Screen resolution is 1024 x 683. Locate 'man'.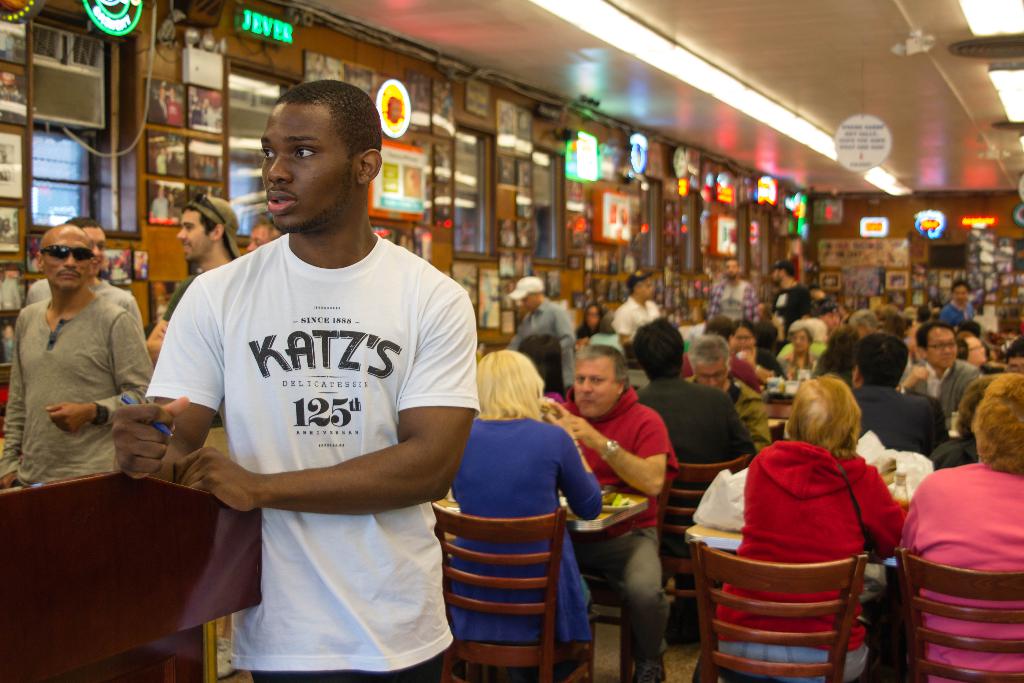
x1=895 y1=320 x2=982 y2=408.
